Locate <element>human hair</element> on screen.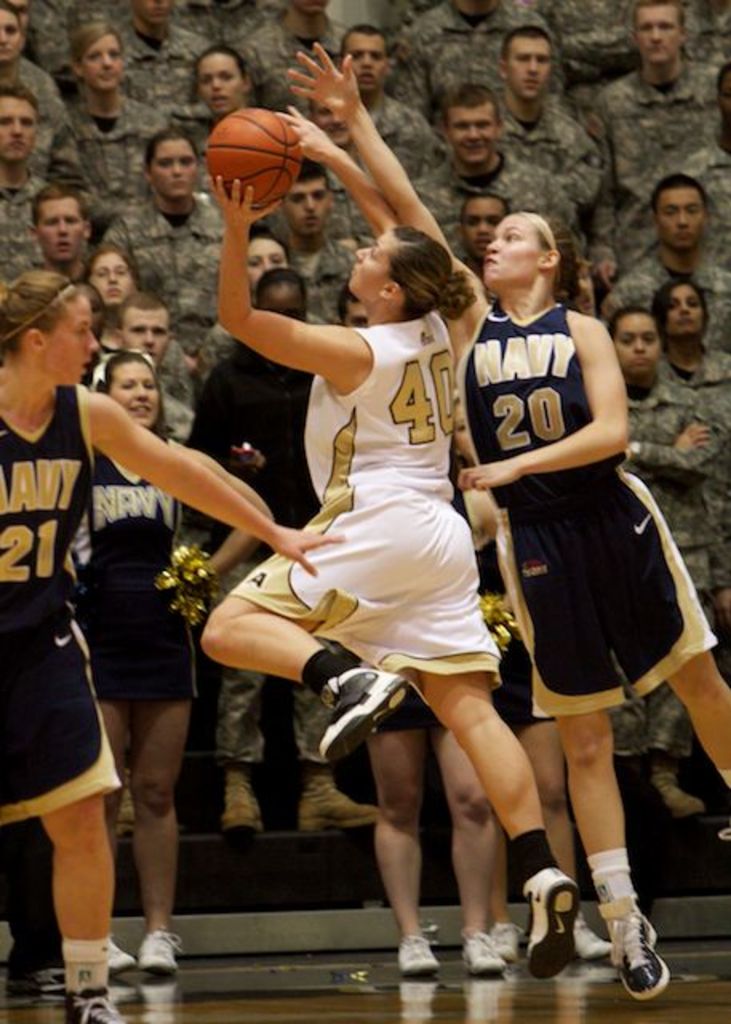
On screen at pyautogui.locateOnScreen(67, 21, 126, 66).
